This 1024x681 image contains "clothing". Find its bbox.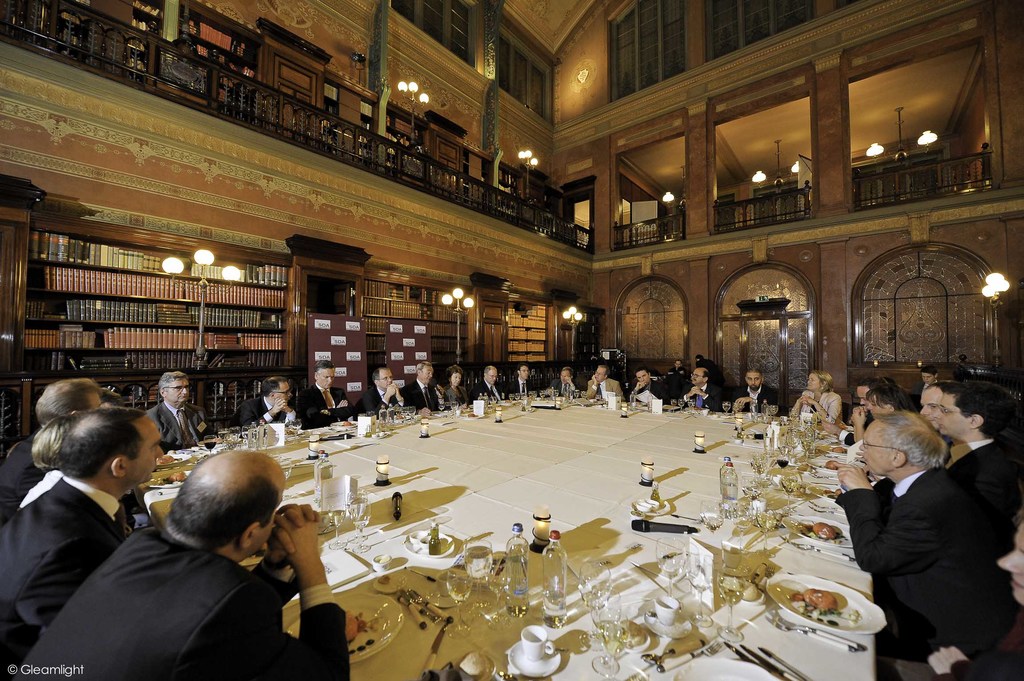
crop(0, 465, 126, 680).
